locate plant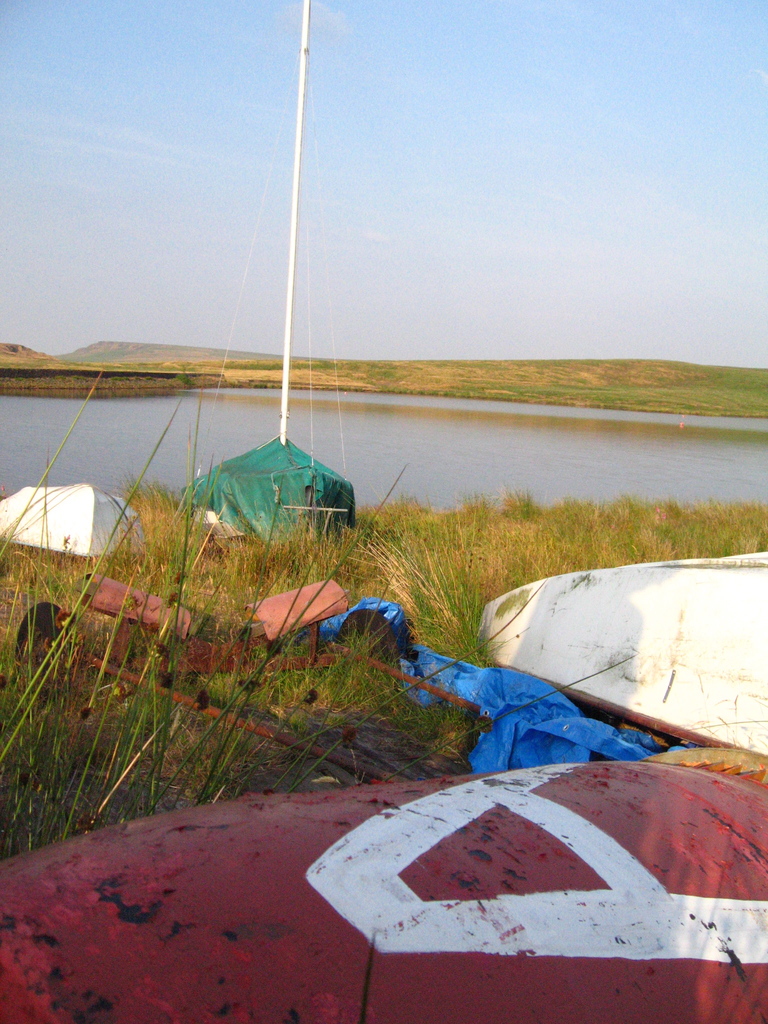
(86, 475, 767, 665)
